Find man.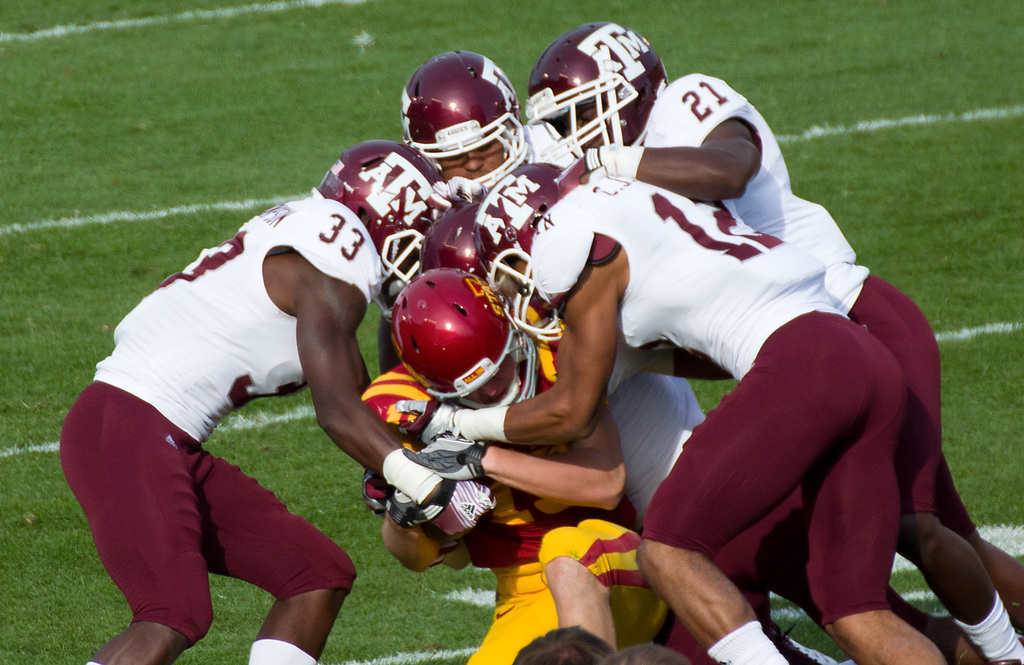
(x1=424, y1=206, x2=834, y2=664).
